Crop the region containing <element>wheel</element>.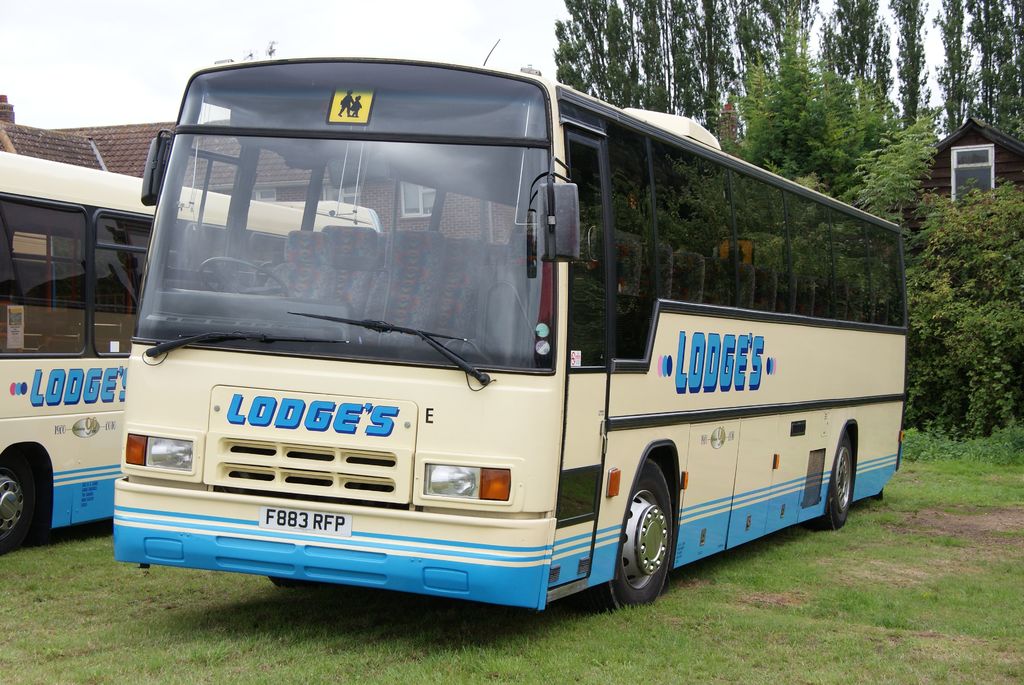
Crop region: [813,431,854,533].
